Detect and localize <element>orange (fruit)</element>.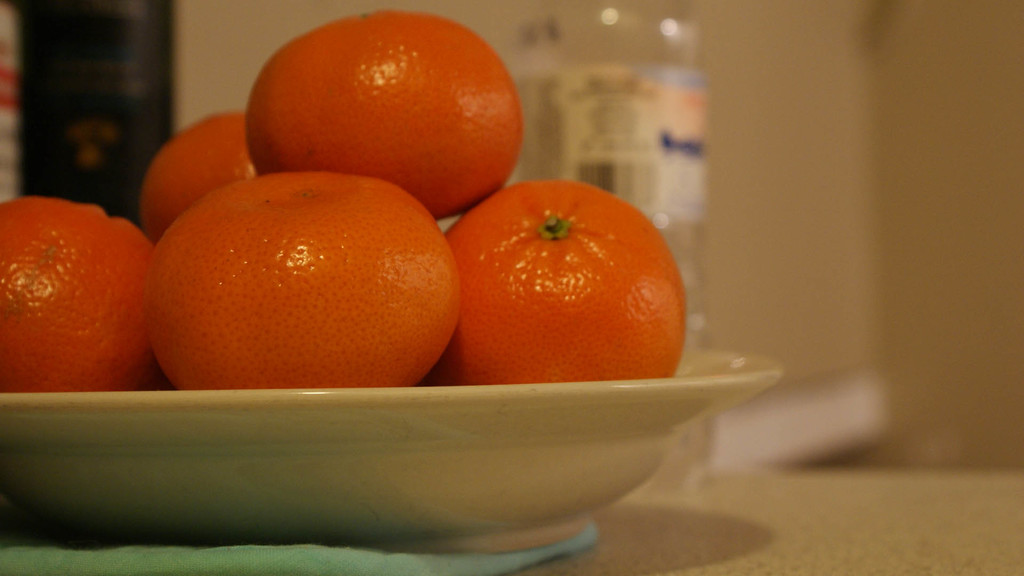
Localized at [4,196,143,397].
